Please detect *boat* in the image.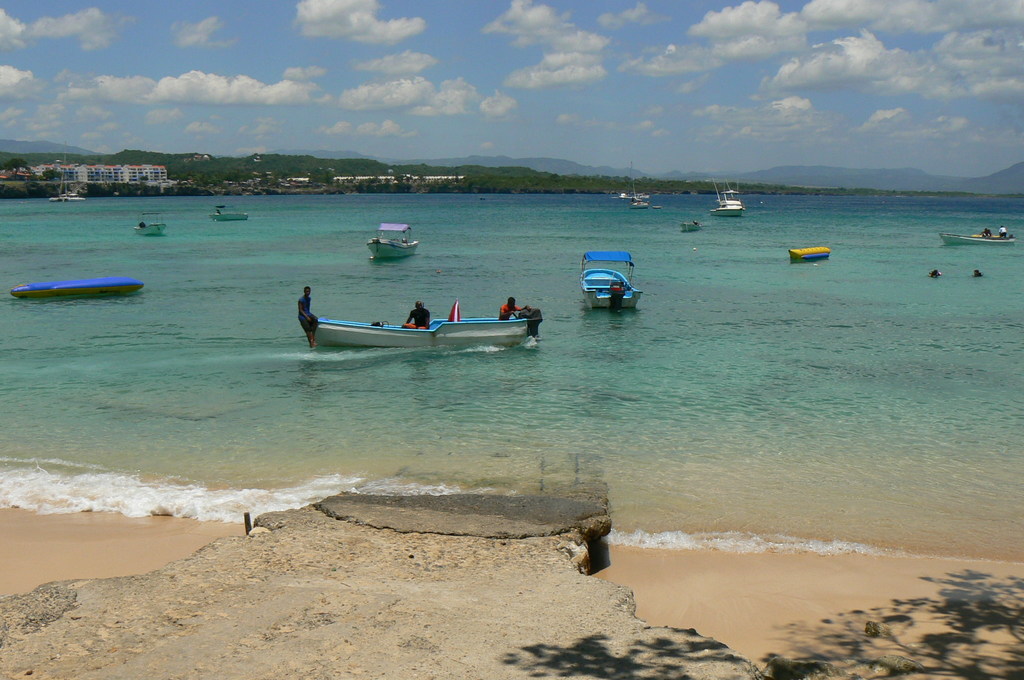
(x1=366, y1=223, x2=417, y2=259).
